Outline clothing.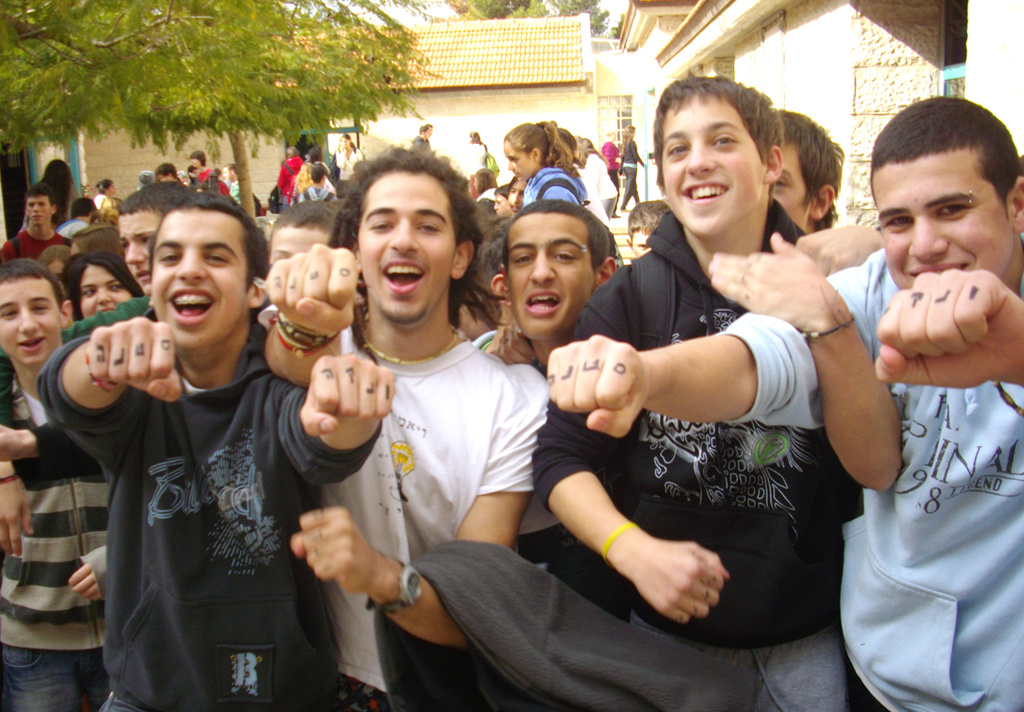
Outline: 746 245 1023 711.
